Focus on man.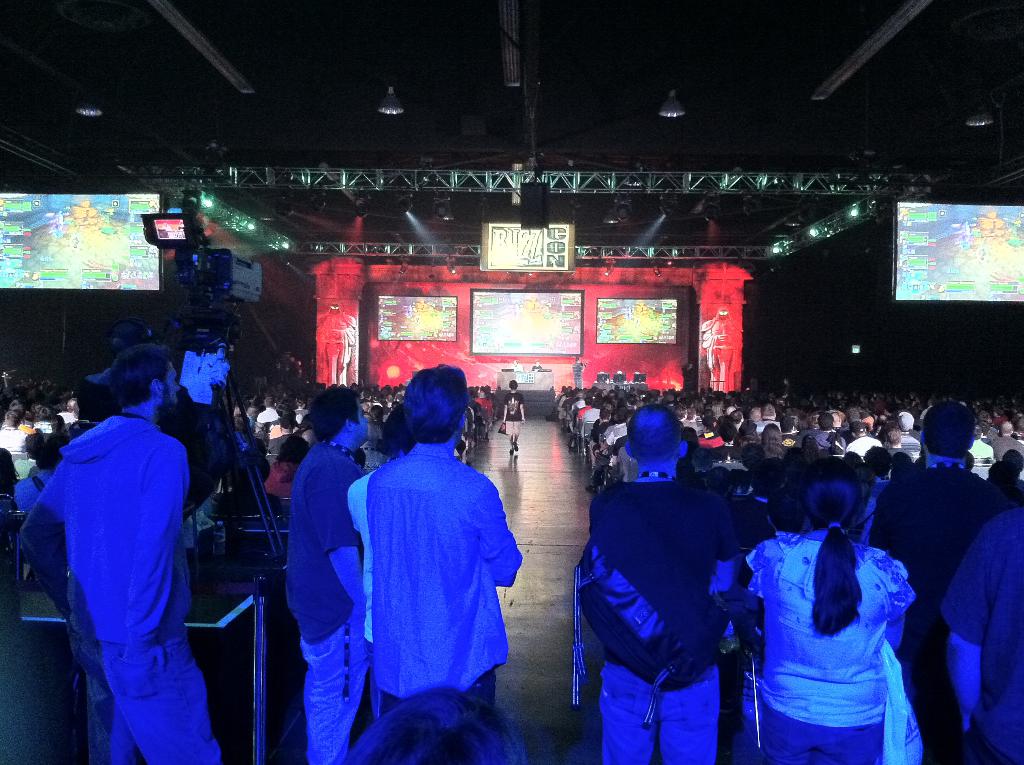
Focused at 284 388 370 764.
